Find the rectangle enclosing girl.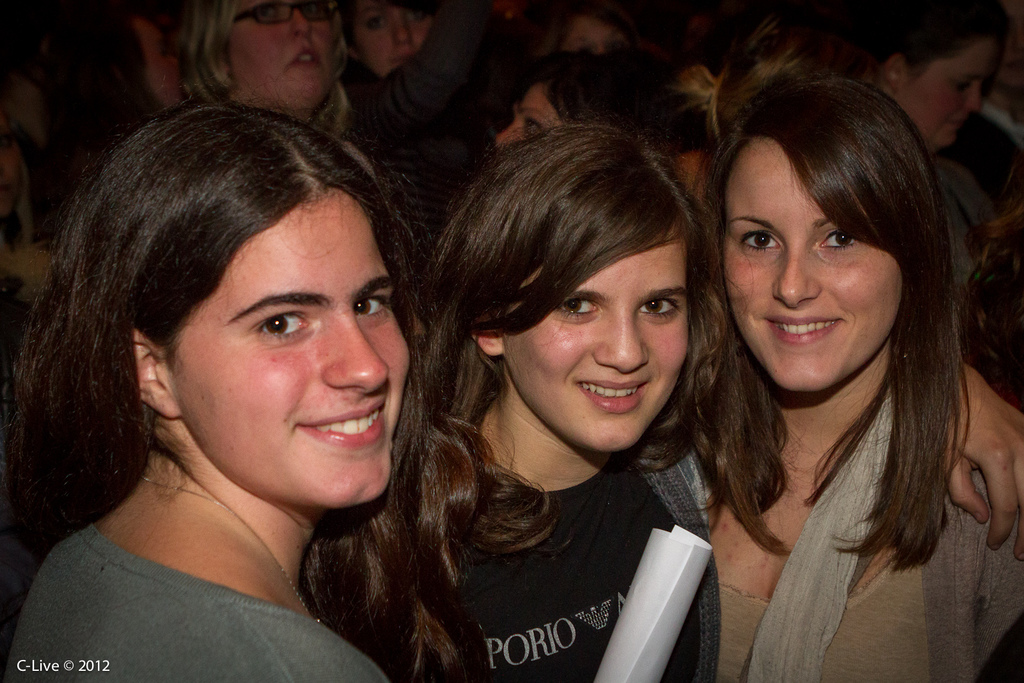
rect(0, 68, 560, 682).
